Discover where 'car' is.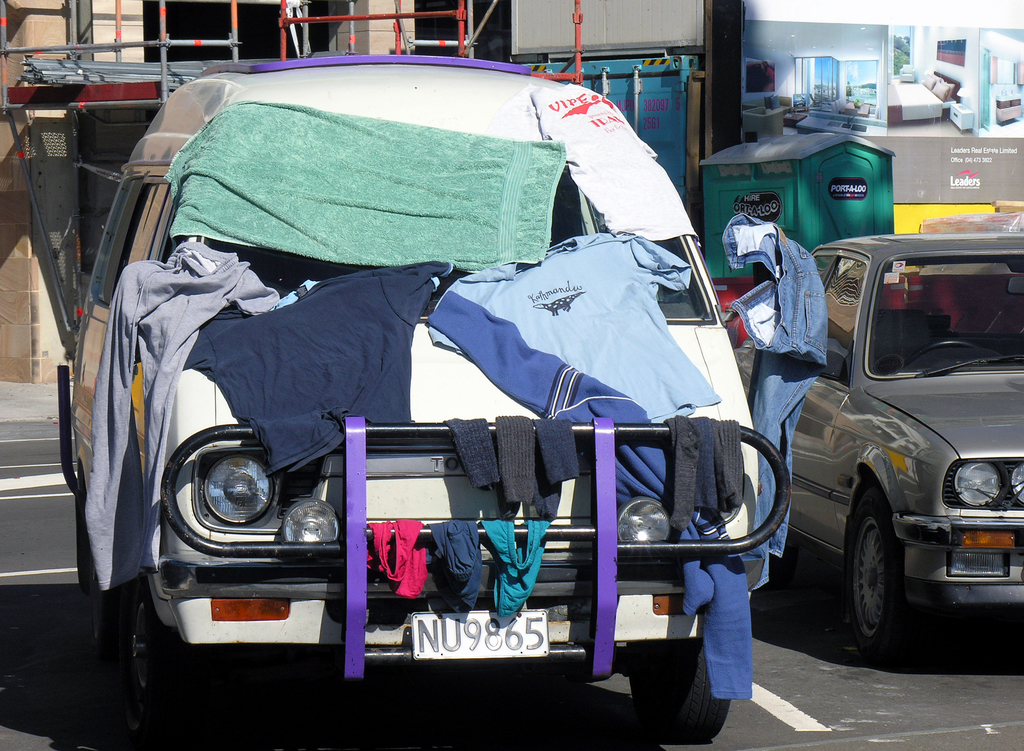
Discovered at [733,228,1023,650].
